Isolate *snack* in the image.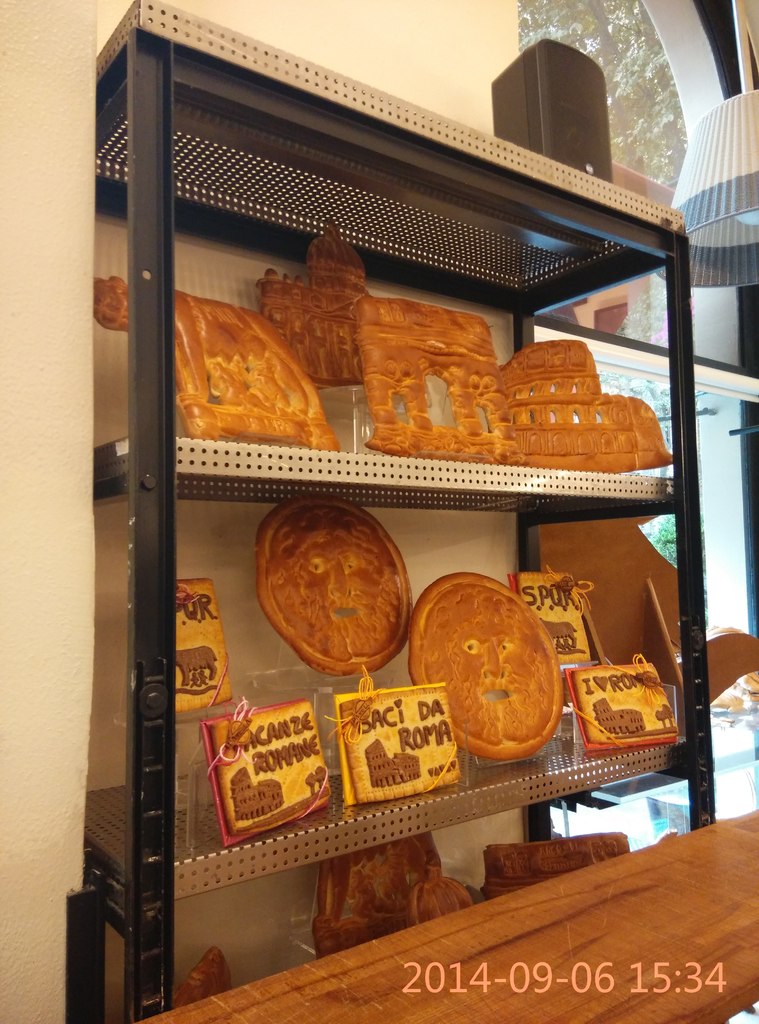
Isolated region: box(312, 833, 451, 934).
